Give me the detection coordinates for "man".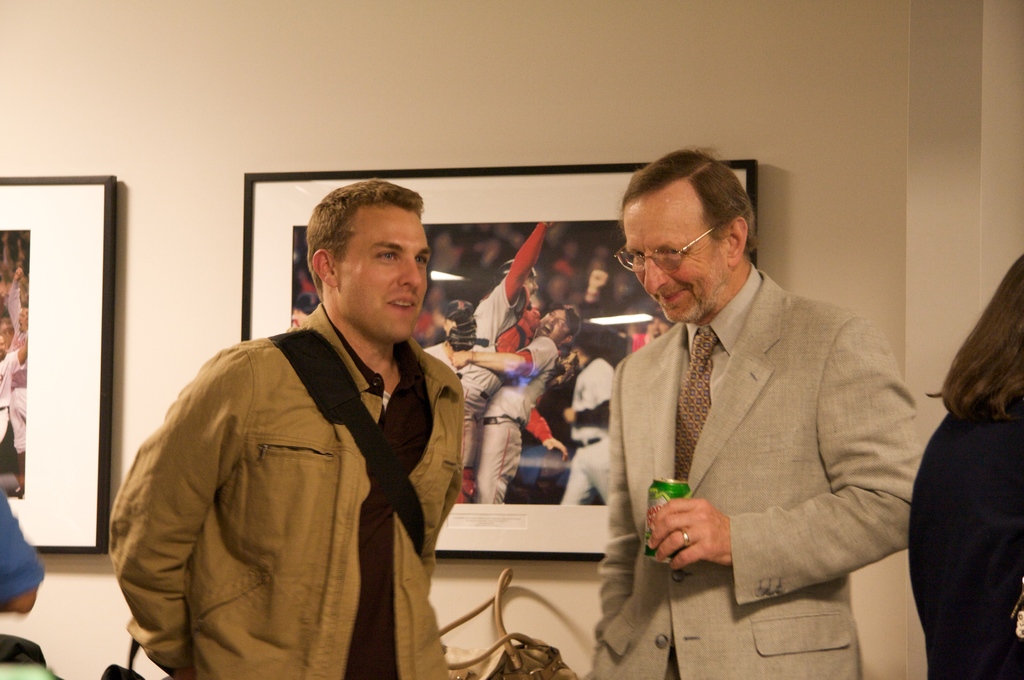
l=102, t=175, r=467, b=679.
